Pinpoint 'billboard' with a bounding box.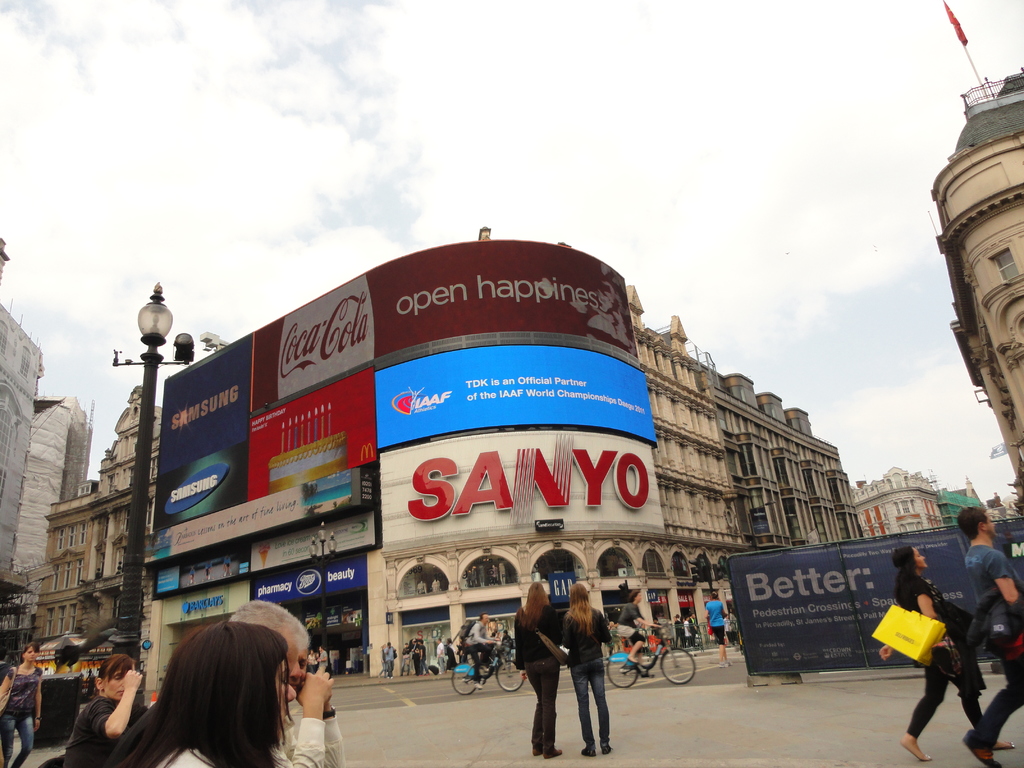
locate(154, 339, 252, 456).
